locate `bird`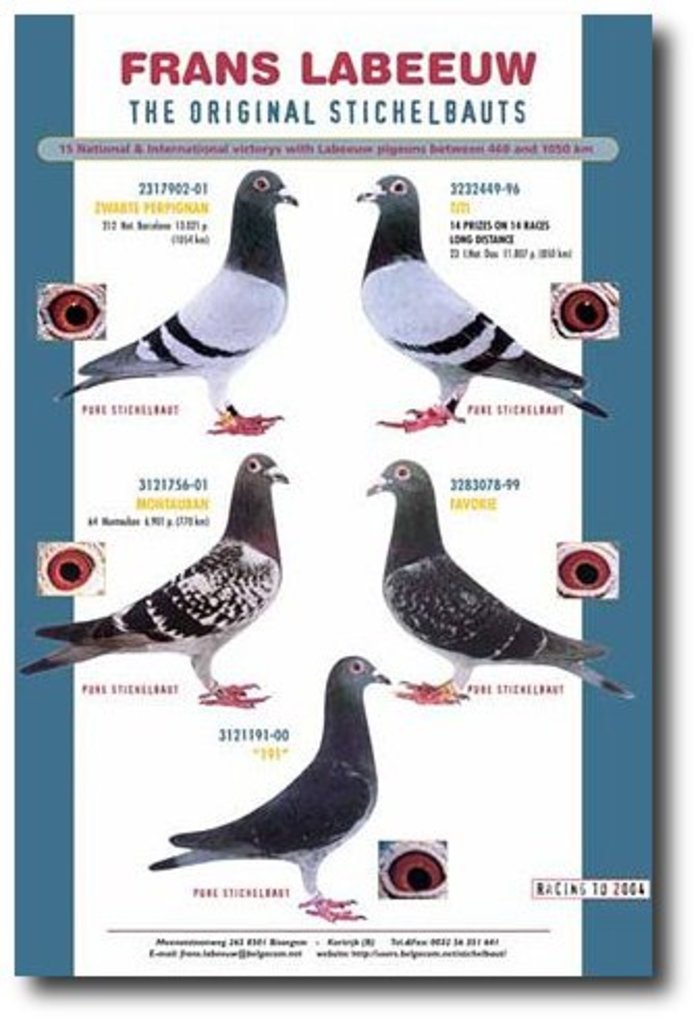
Rect(357, 455, 631, 698)
